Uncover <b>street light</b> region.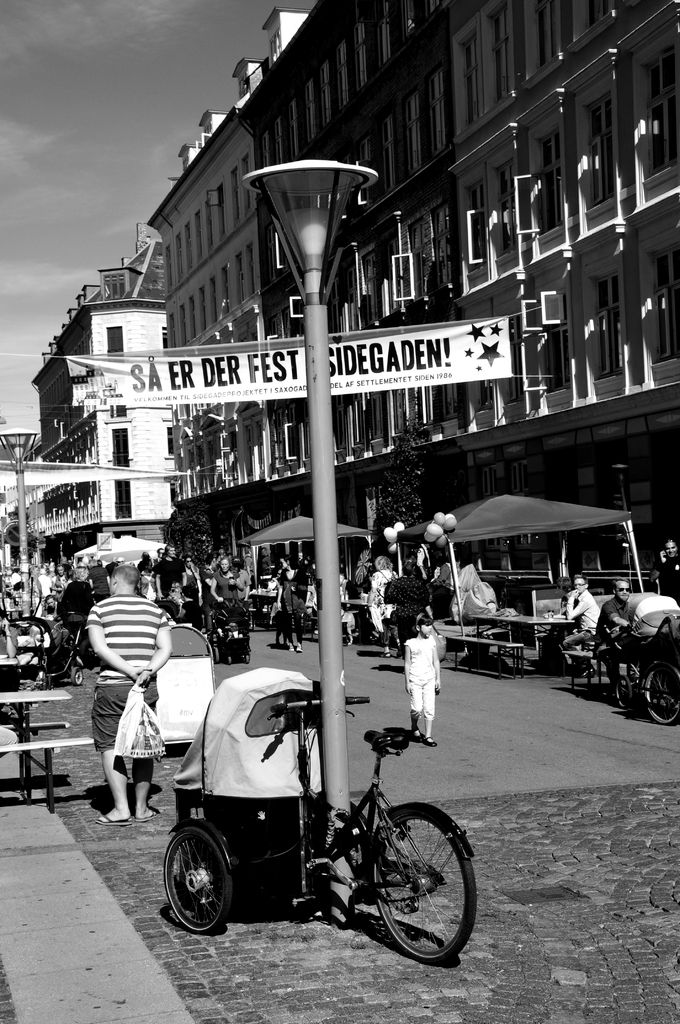
Uncovered: (0,414,45,620).
